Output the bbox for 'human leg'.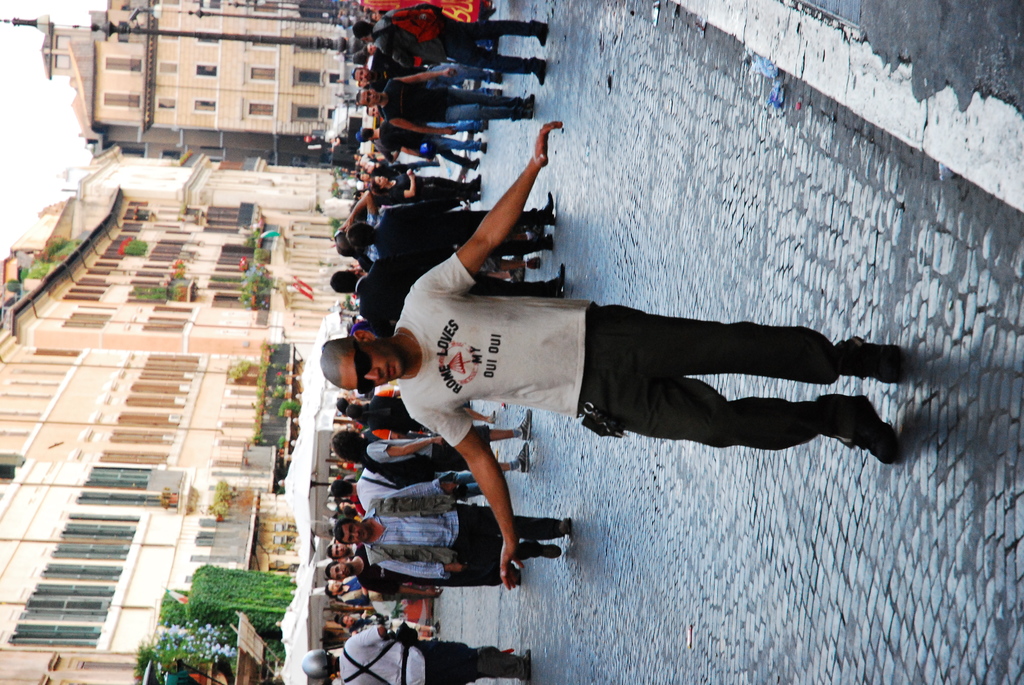
<region>577, 372, 897, 462</region>.
